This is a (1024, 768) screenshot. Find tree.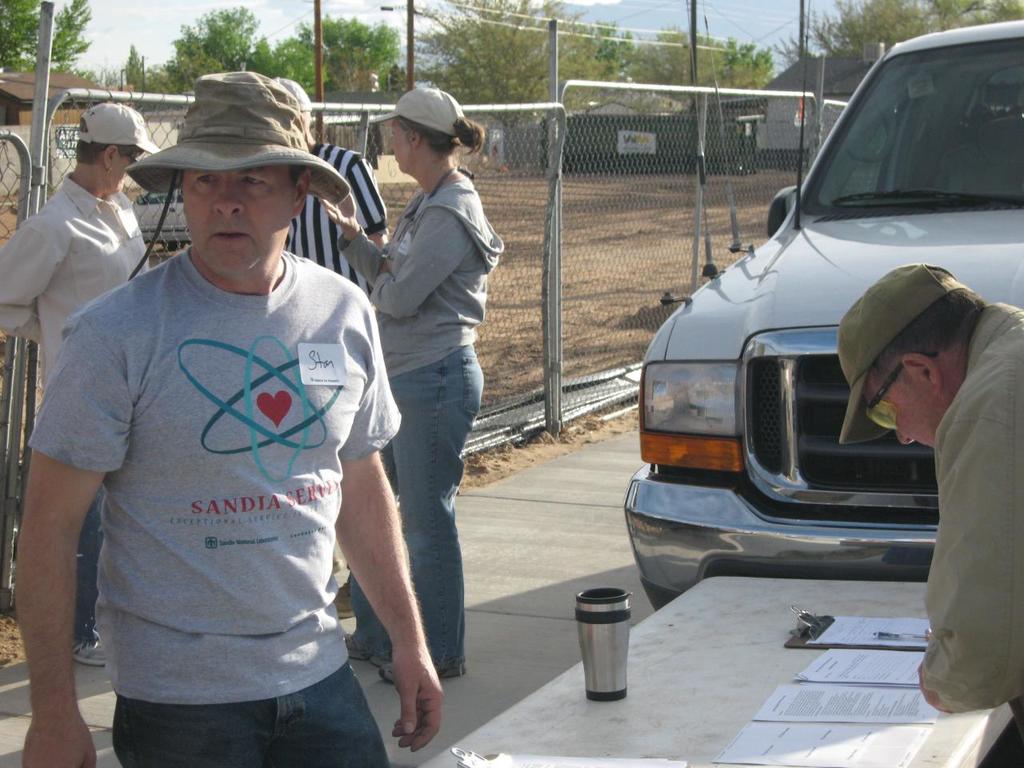
Bounding box: bbox(145, 0, 287, 94).
